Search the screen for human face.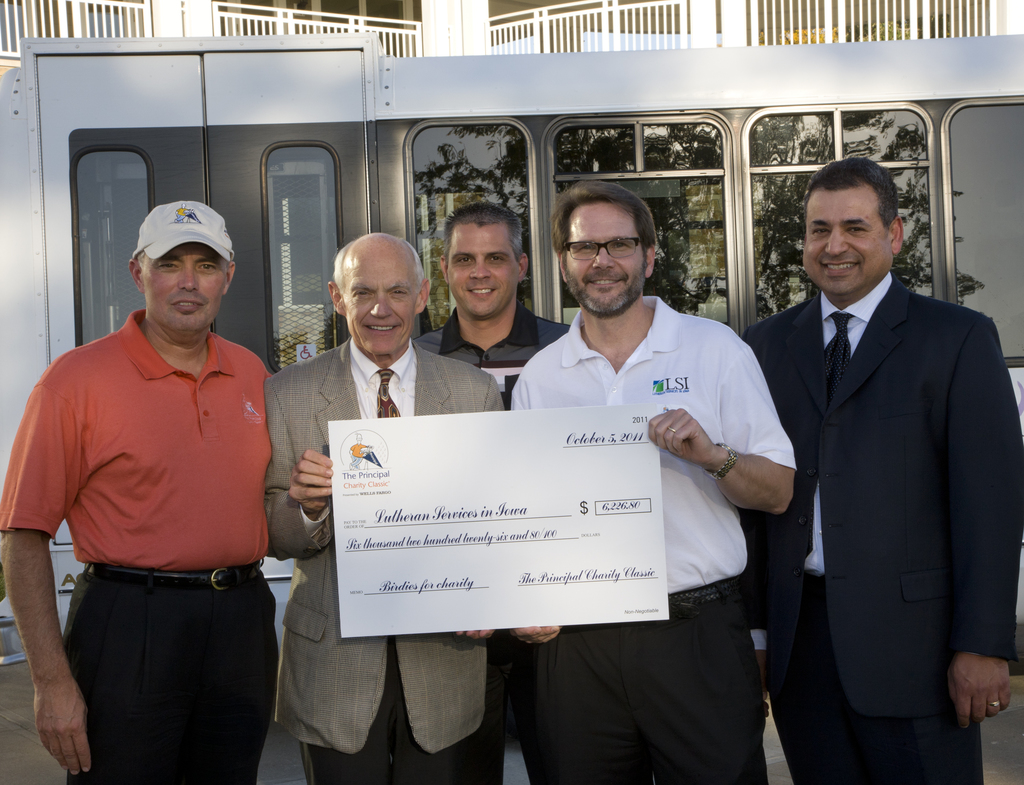
Found at [348, 259, 417, 355].
